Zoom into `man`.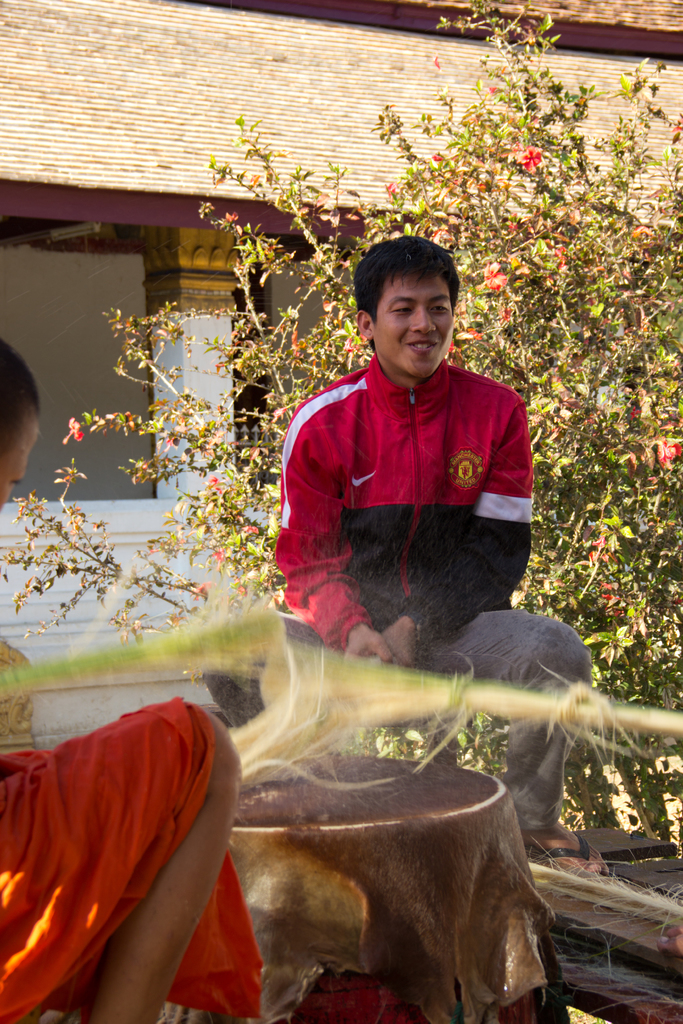
Zoom target: bbox(251, 224, 594, 783).
